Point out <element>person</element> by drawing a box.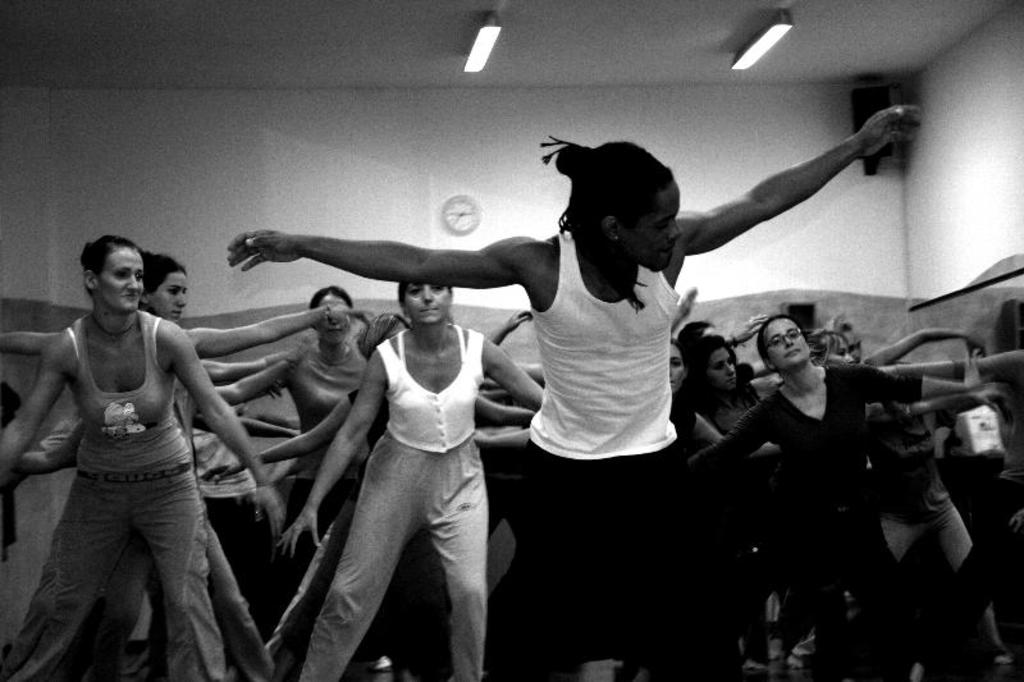
l=292, t=232, r=527, b=672.
